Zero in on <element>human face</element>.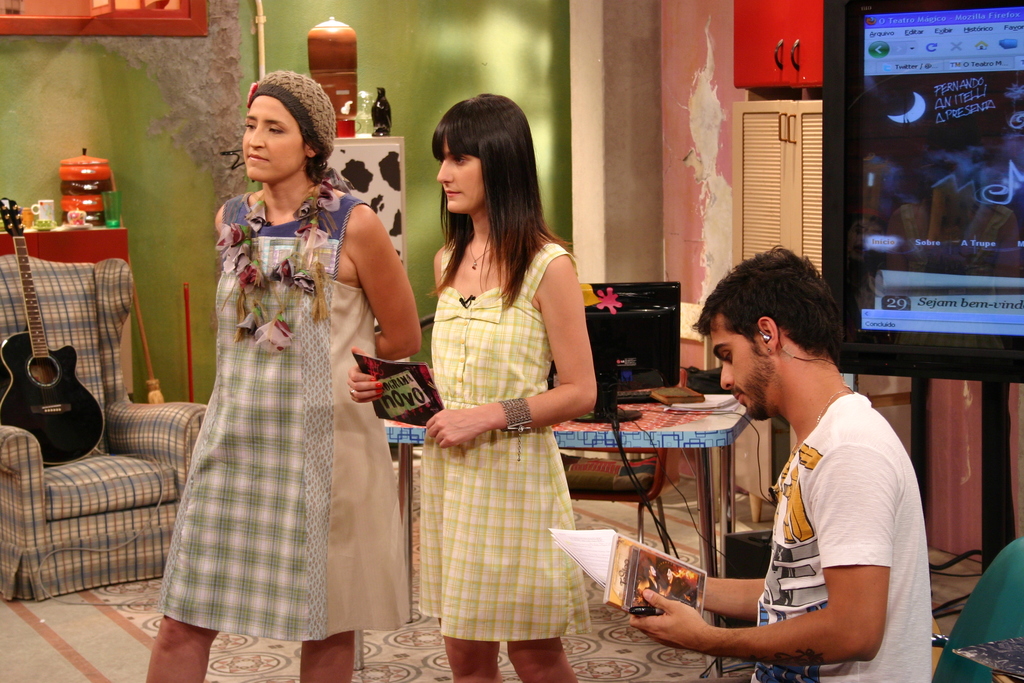
Zeroed in: box(243, 89, 304, 176).
